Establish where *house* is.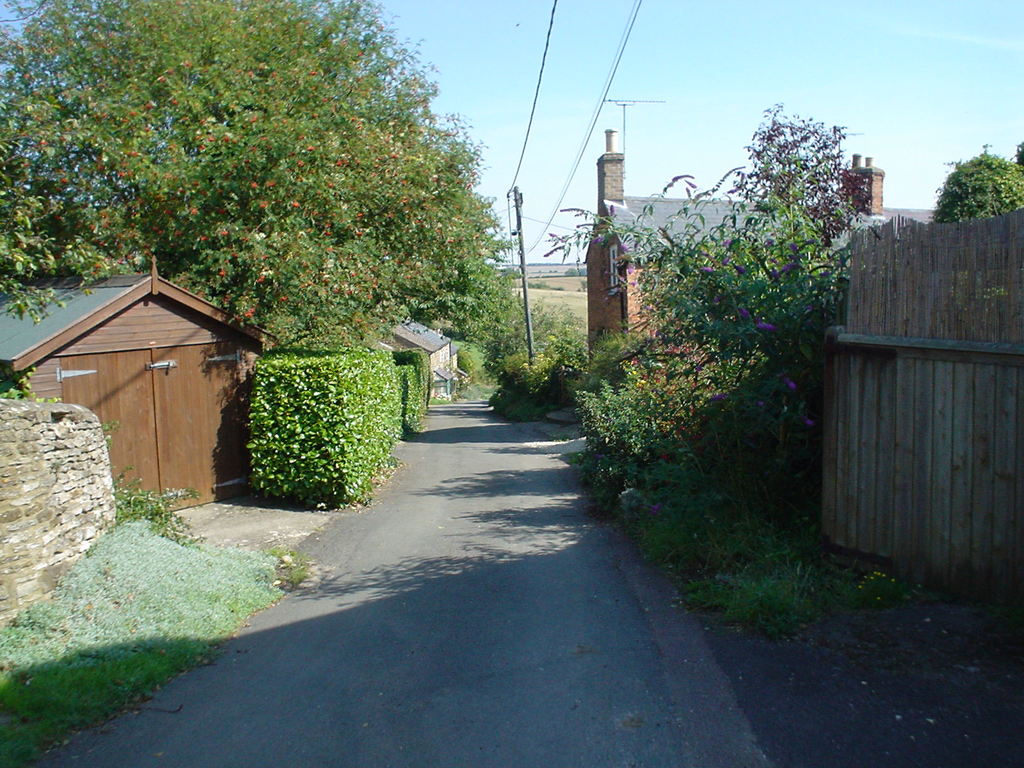
Established at Rect(818, 154, 948, 264).
